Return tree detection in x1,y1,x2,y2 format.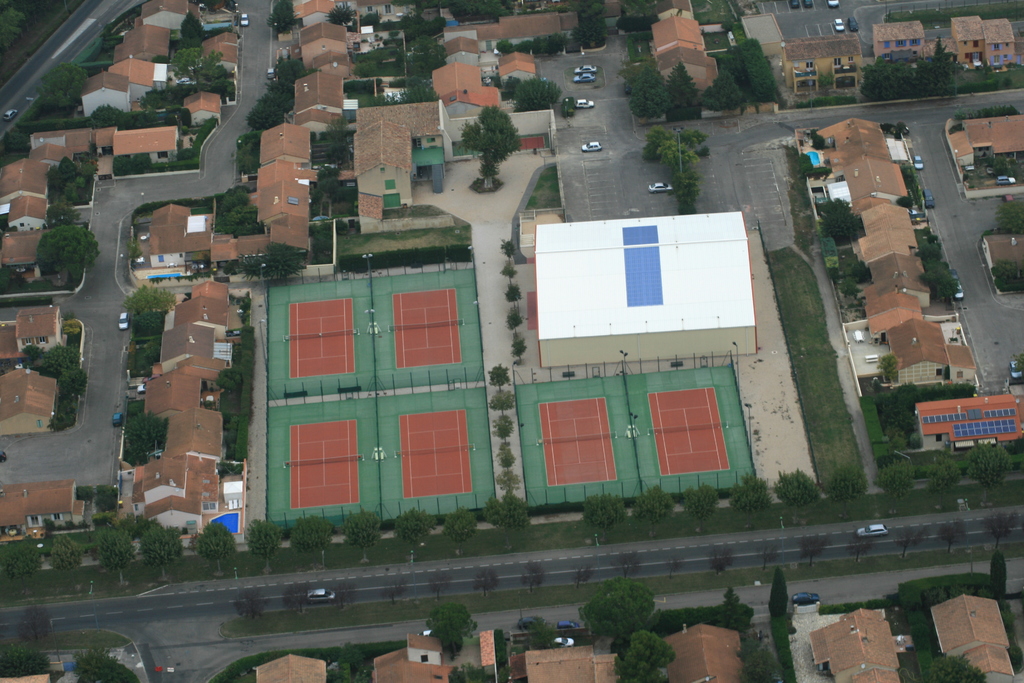
983,508,1018,547.
